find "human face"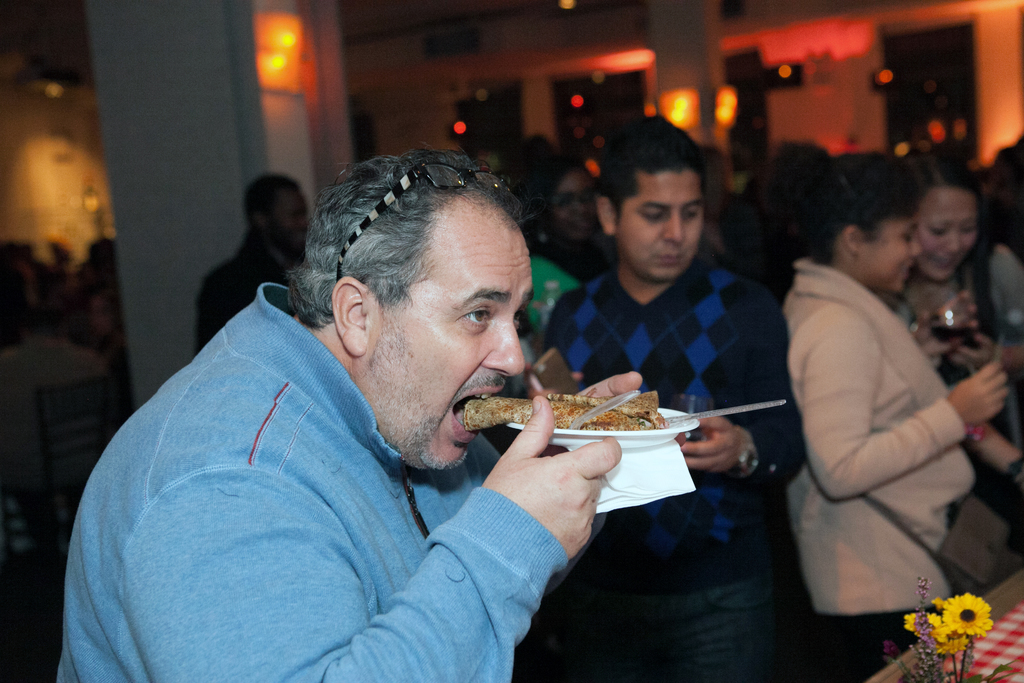
359 197 538 462
